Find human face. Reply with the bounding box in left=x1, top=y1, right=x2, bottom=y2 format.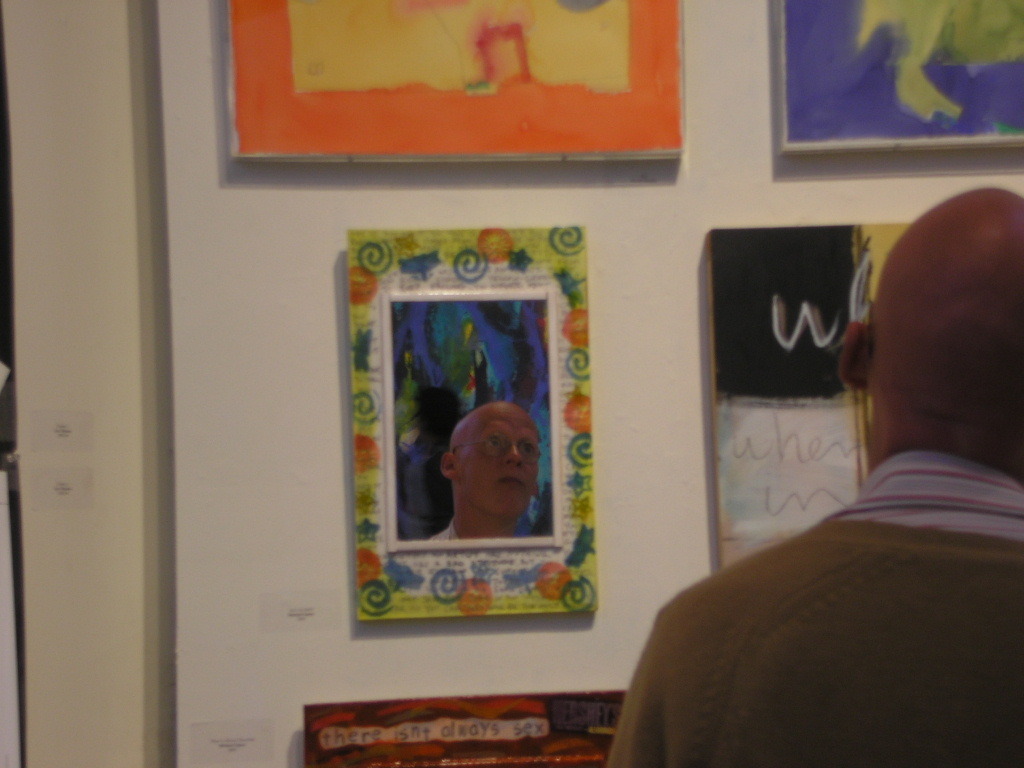
left=456, top=402, right=539, bottom=518.
